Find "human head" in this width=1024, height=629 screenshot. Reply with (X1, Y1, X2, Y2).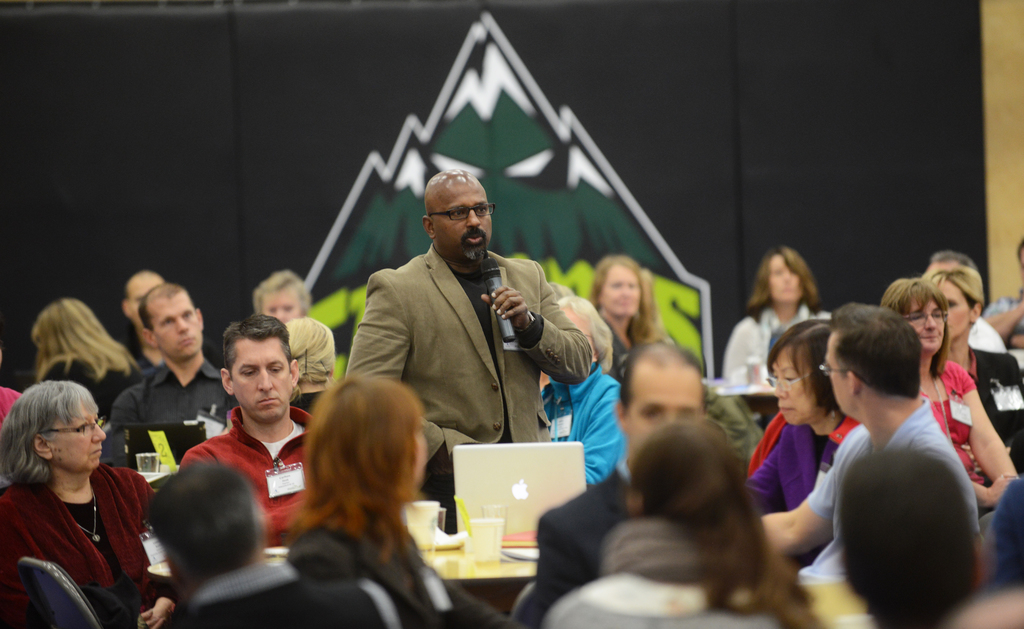
(758, 243, 815, 302).
